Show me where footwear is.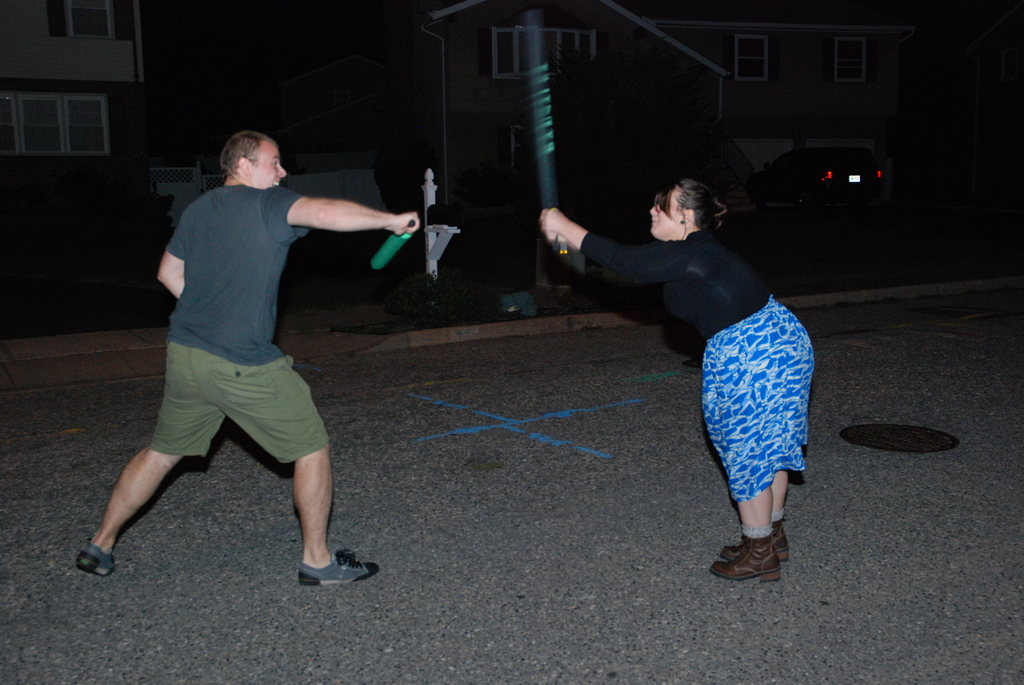
footwear is at pyautogui.locateOnScreen(77, 542, 116, 576).
